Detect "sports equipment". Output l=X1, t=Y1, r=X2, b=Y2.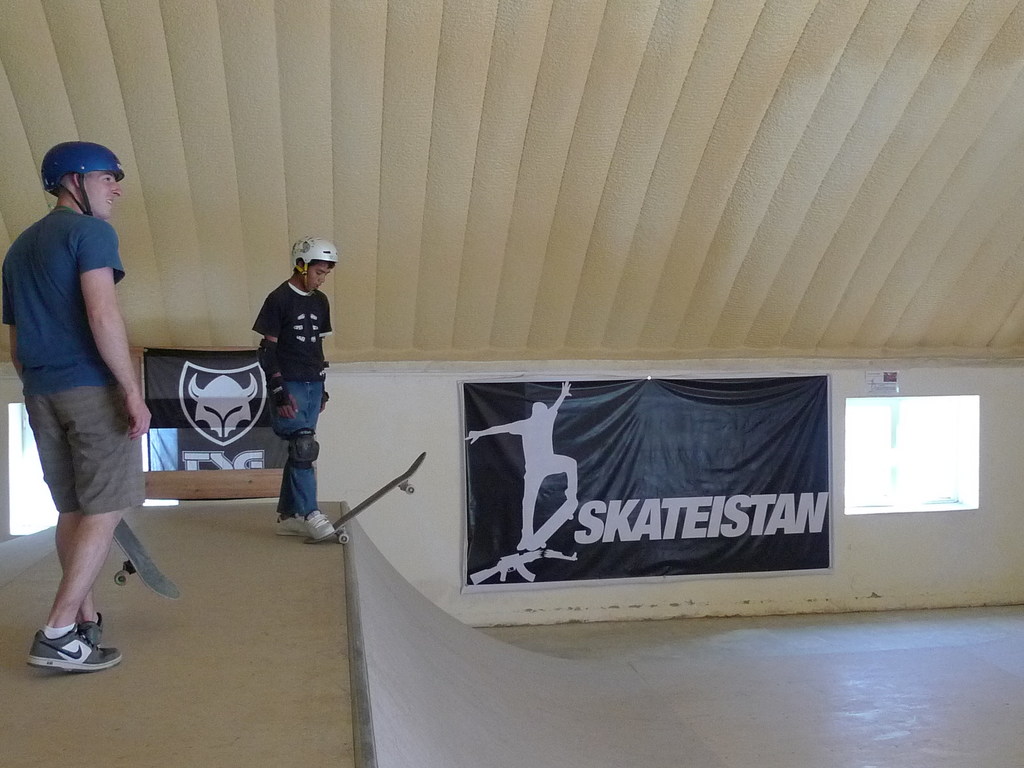
l=83, t=613, r=104, b=646.
